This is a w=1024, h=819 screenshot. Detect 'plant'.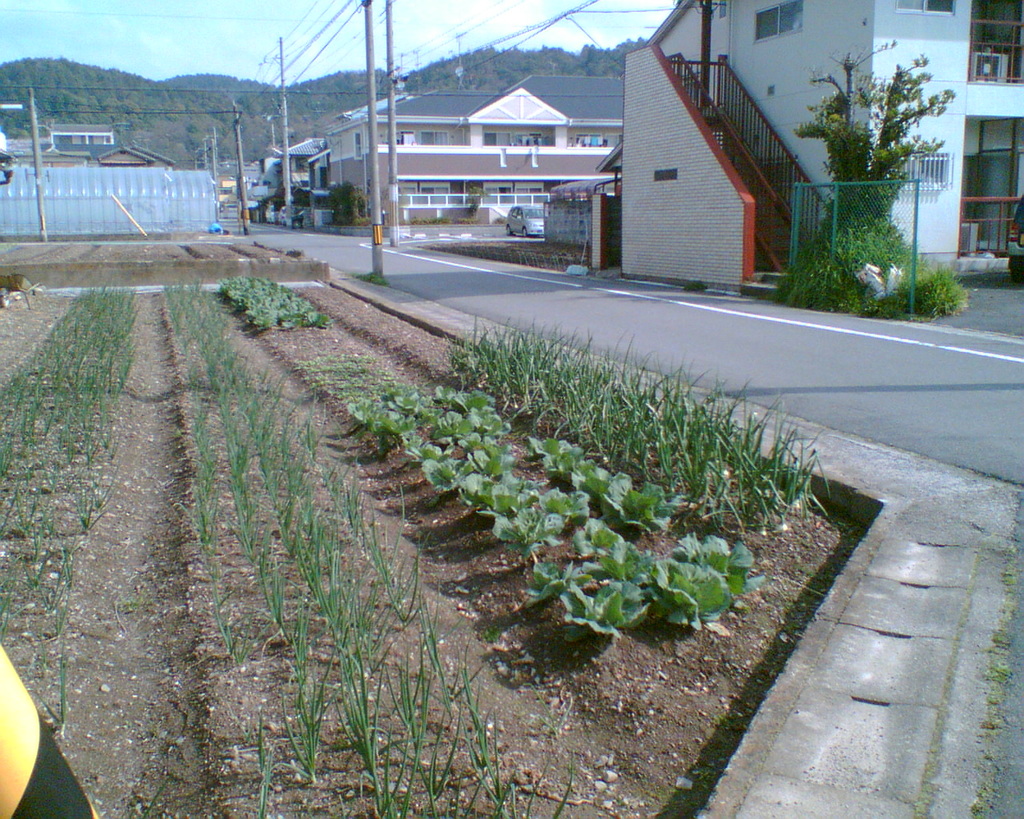
(x1=894, y1=264, x2=970, y2=318).
